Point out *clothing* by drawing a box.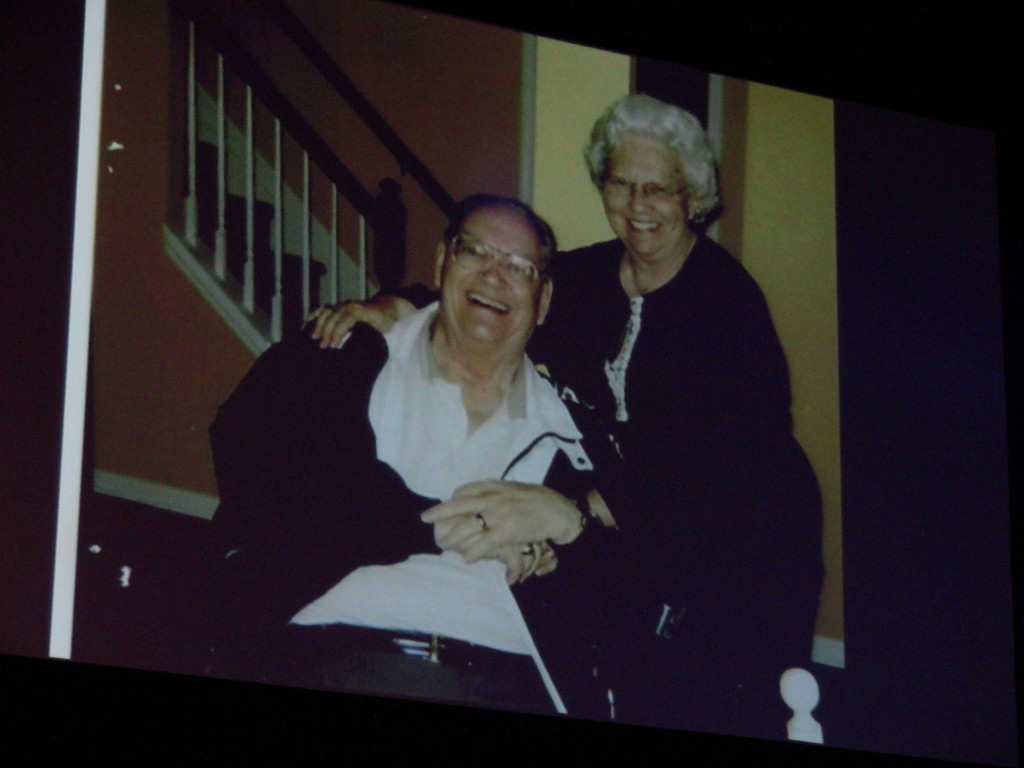
box(206, 303, 652, 712).
